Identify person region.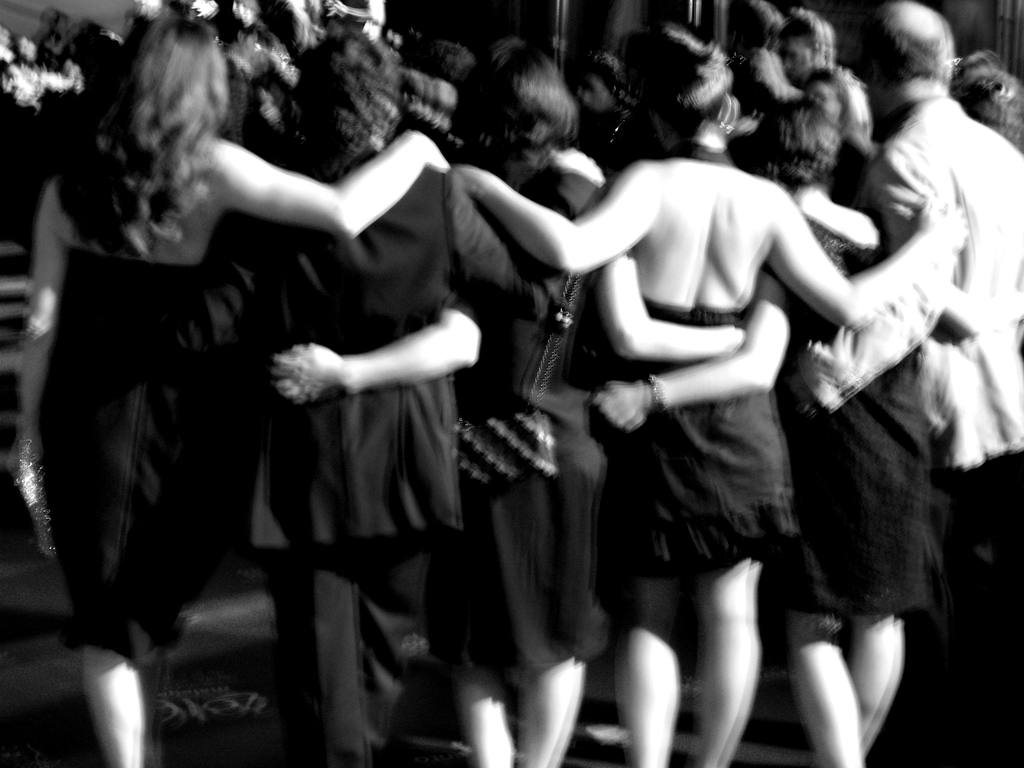
Region: l=265, t=33, r=742, b=767.
